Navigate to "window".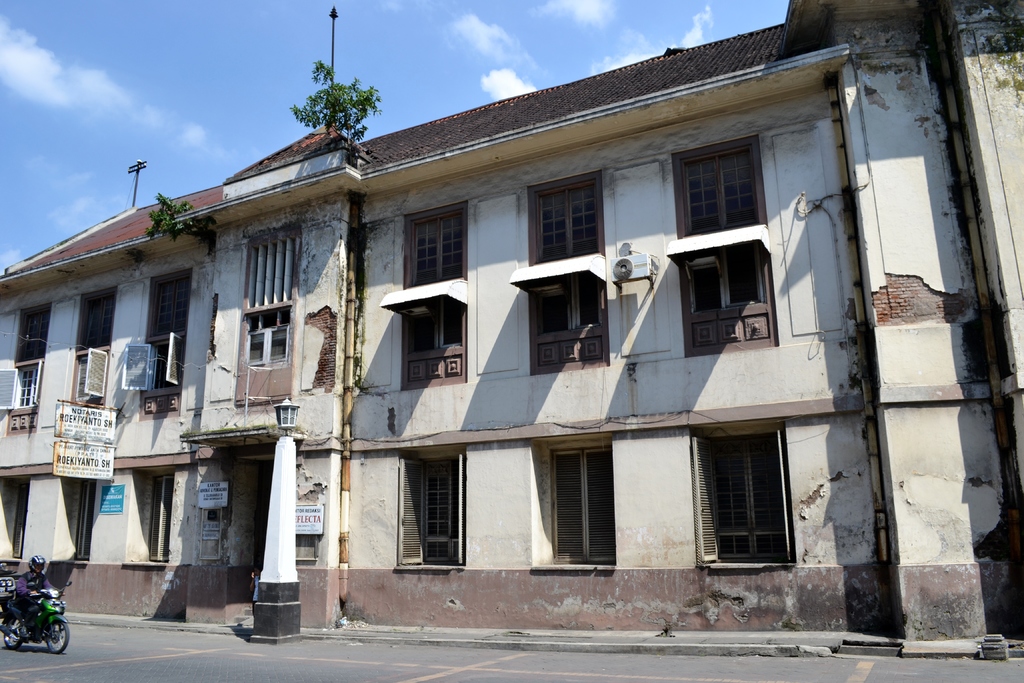
Navigation target: locate(10, 479, 31, 556).
